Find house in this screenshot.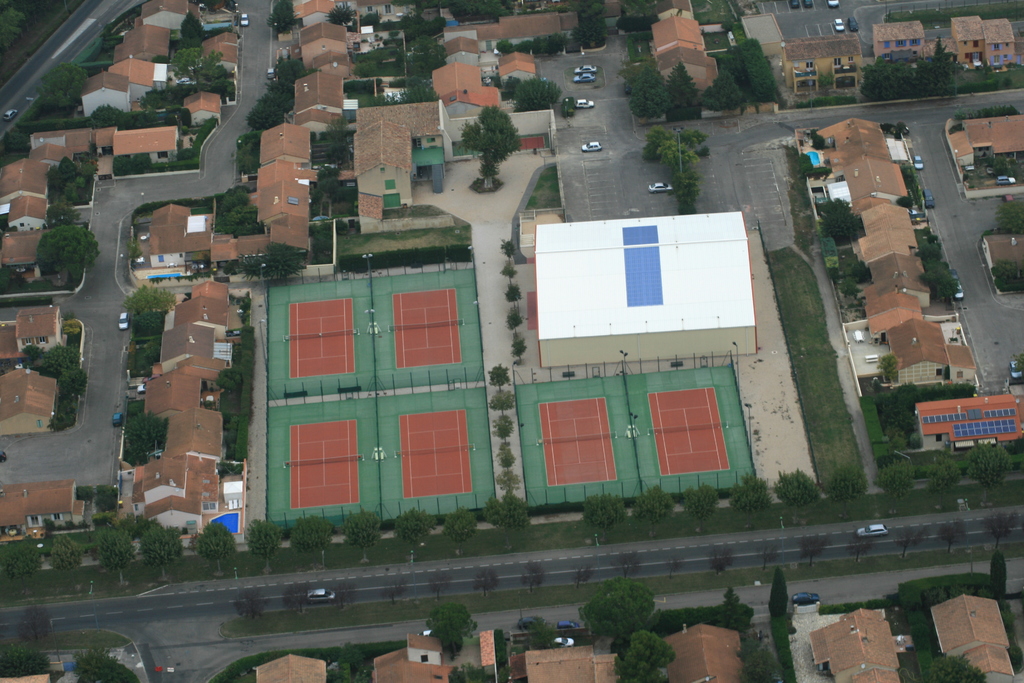
The bounding box for house is (left=1, top=194, right=47, bottom=232).
